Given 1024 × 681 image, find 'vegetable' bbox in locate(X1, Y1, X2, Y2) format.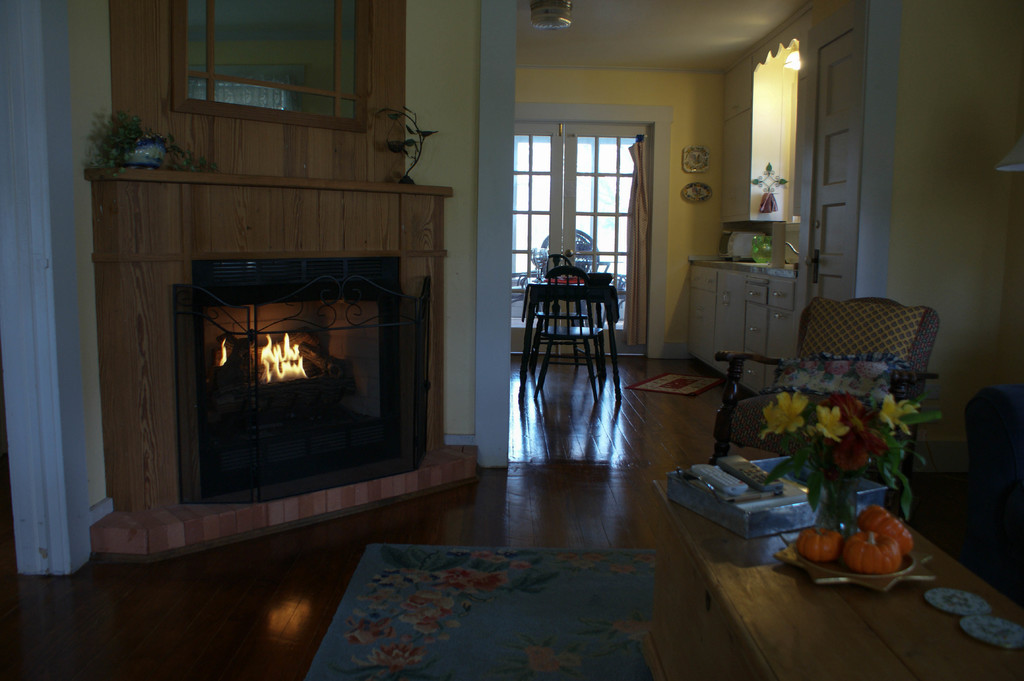
locate(861, 506, 916, 556).
